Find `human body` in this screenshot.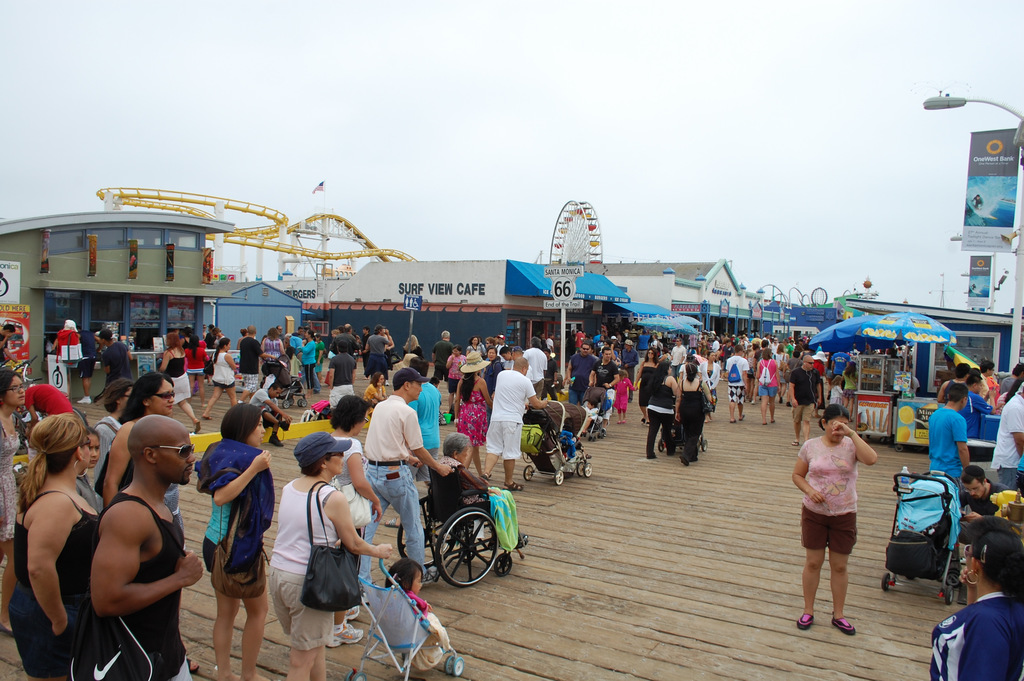
The bounding box for `human body` is 51 329 81 355.
